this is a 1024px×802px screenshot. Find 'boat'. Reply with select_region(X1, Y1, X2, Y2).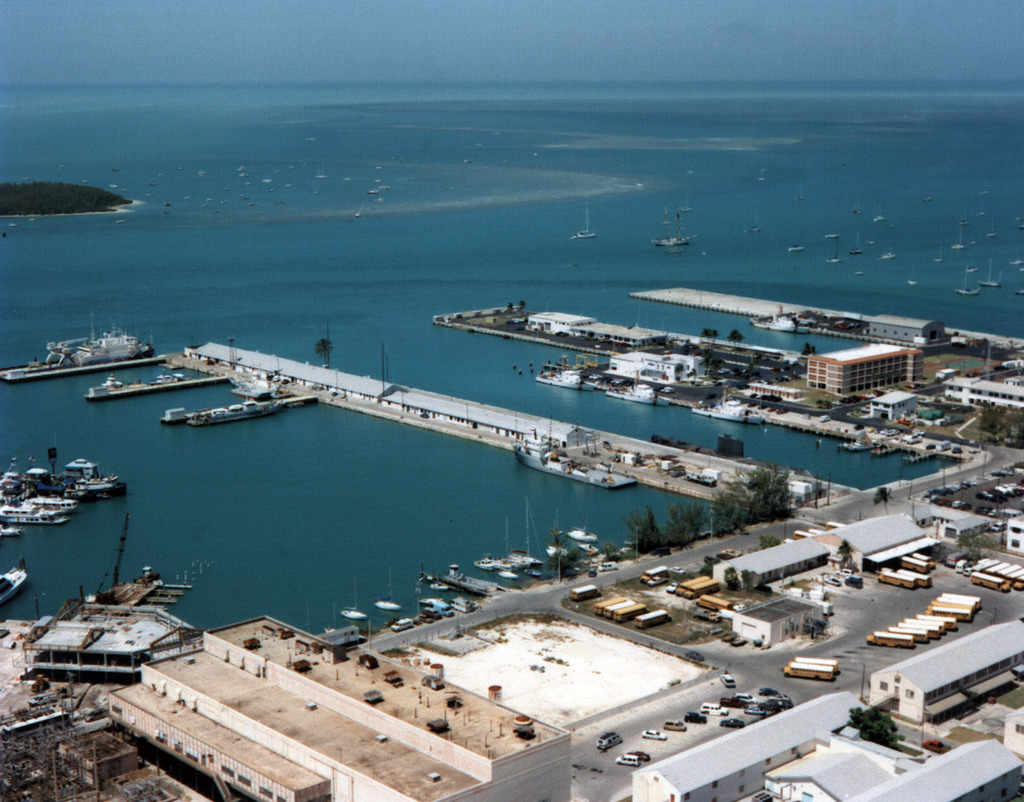
select_region(28, 217, 36, 224).
